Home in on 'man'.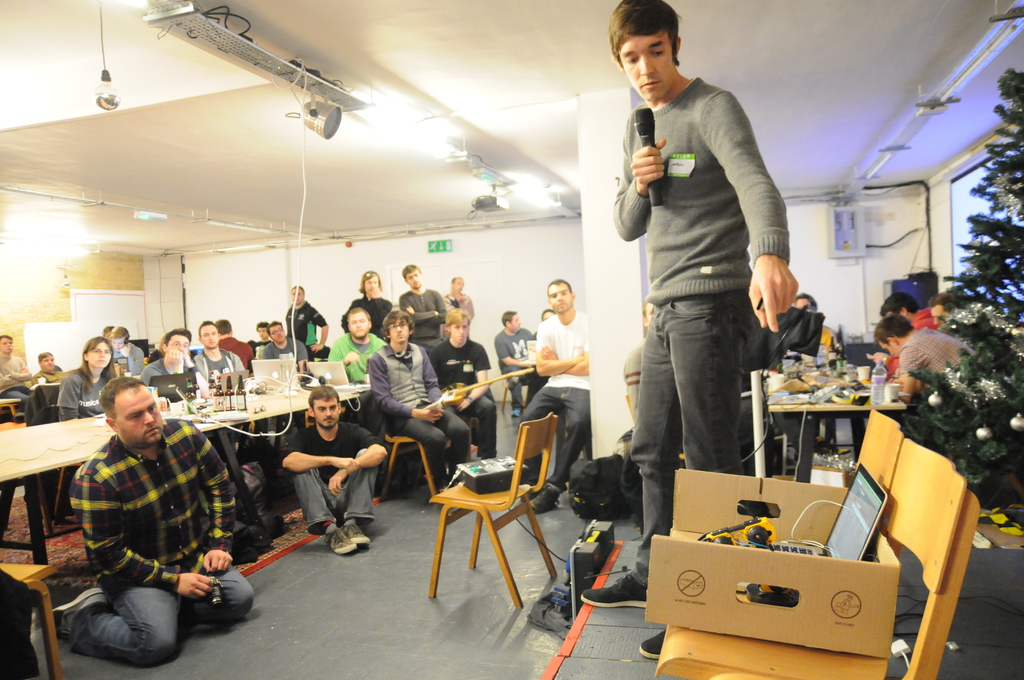
Homed in at Rect(326, 307, 388, 378).
